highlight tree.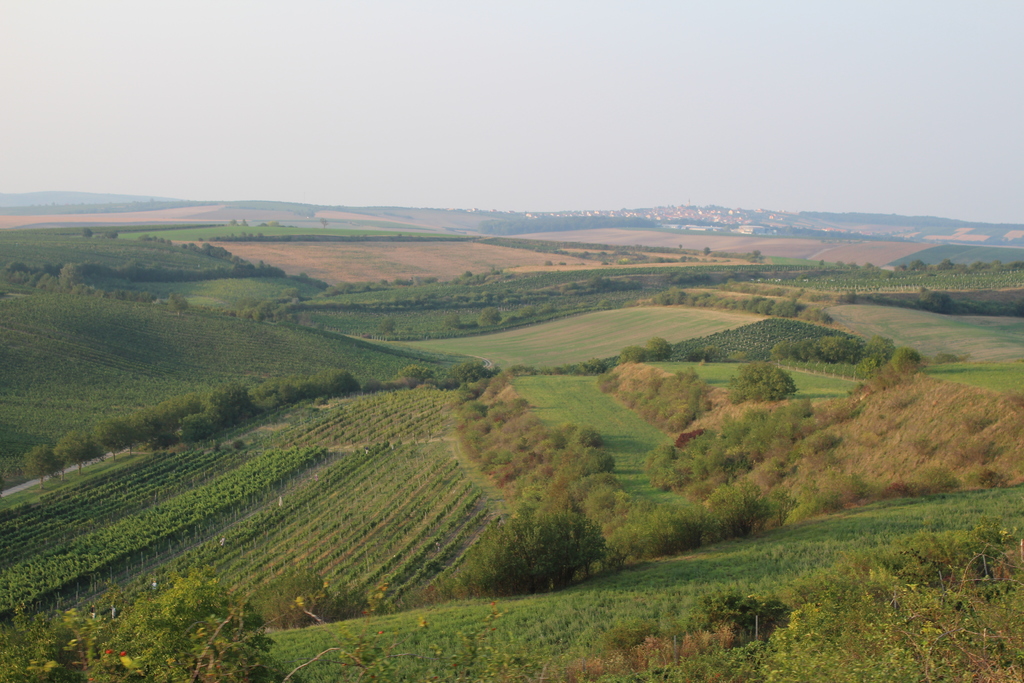
Highlighted region: locate(614, 343, 652, 368).
